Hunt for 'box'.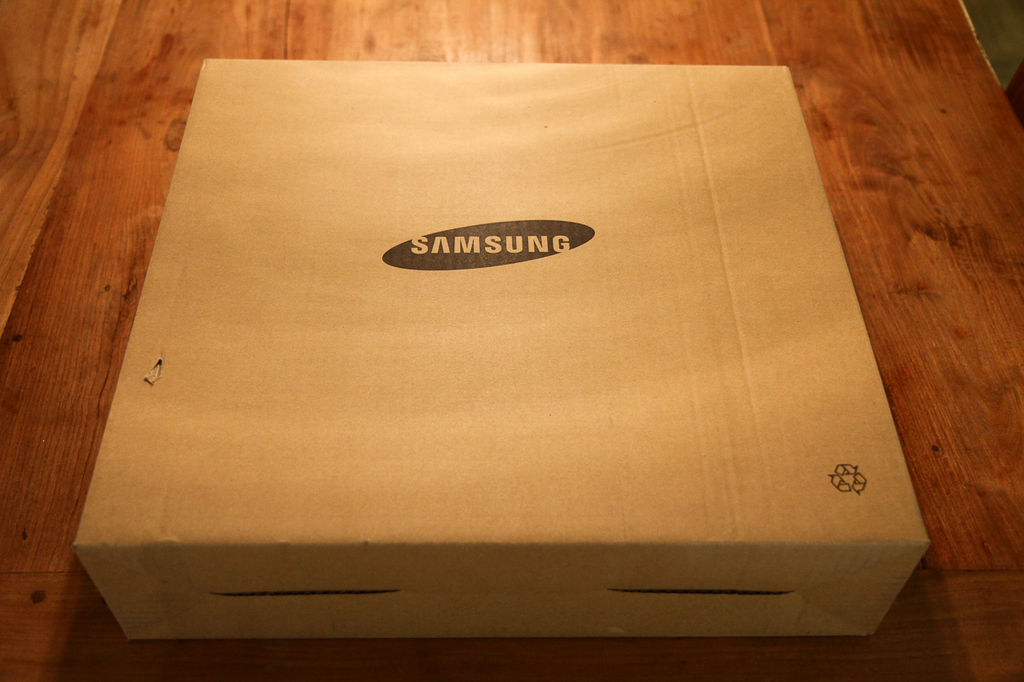
Hunted down at x1=76, y1=57, x2=929, y2=637.
